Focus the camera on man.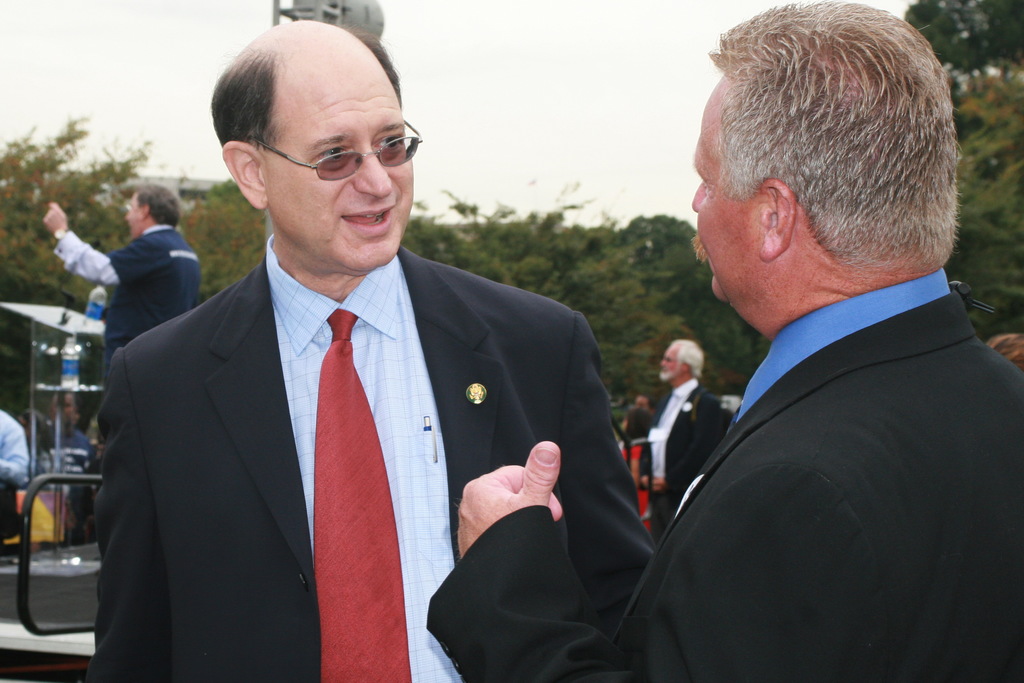
Focus region: 88 61 665 667.
